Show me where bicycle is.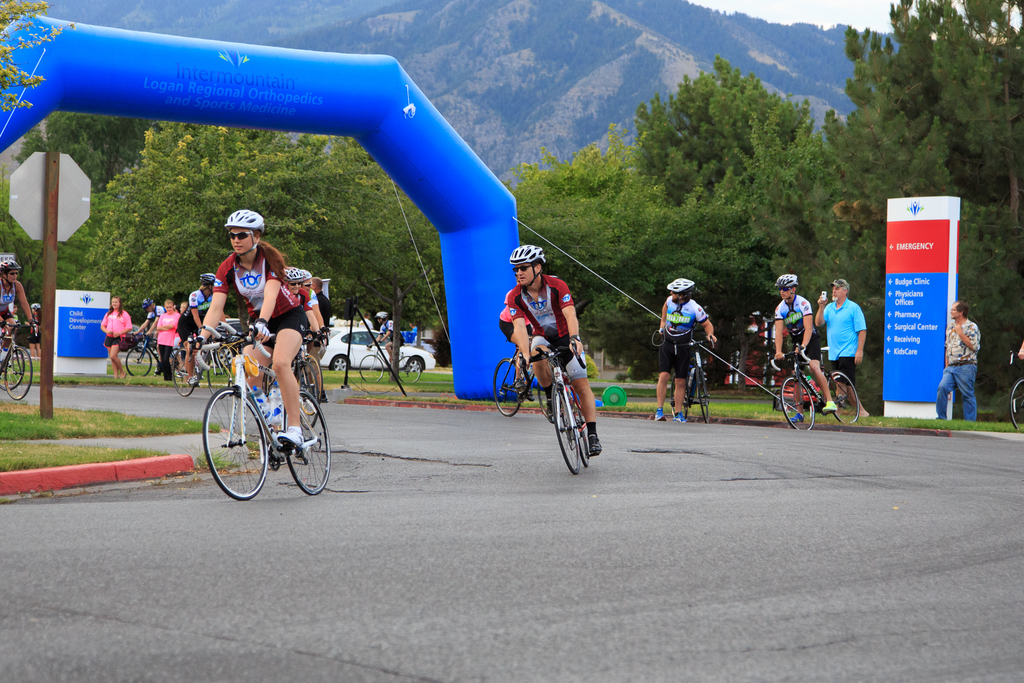
bicycle is at 669 334 718 423.
